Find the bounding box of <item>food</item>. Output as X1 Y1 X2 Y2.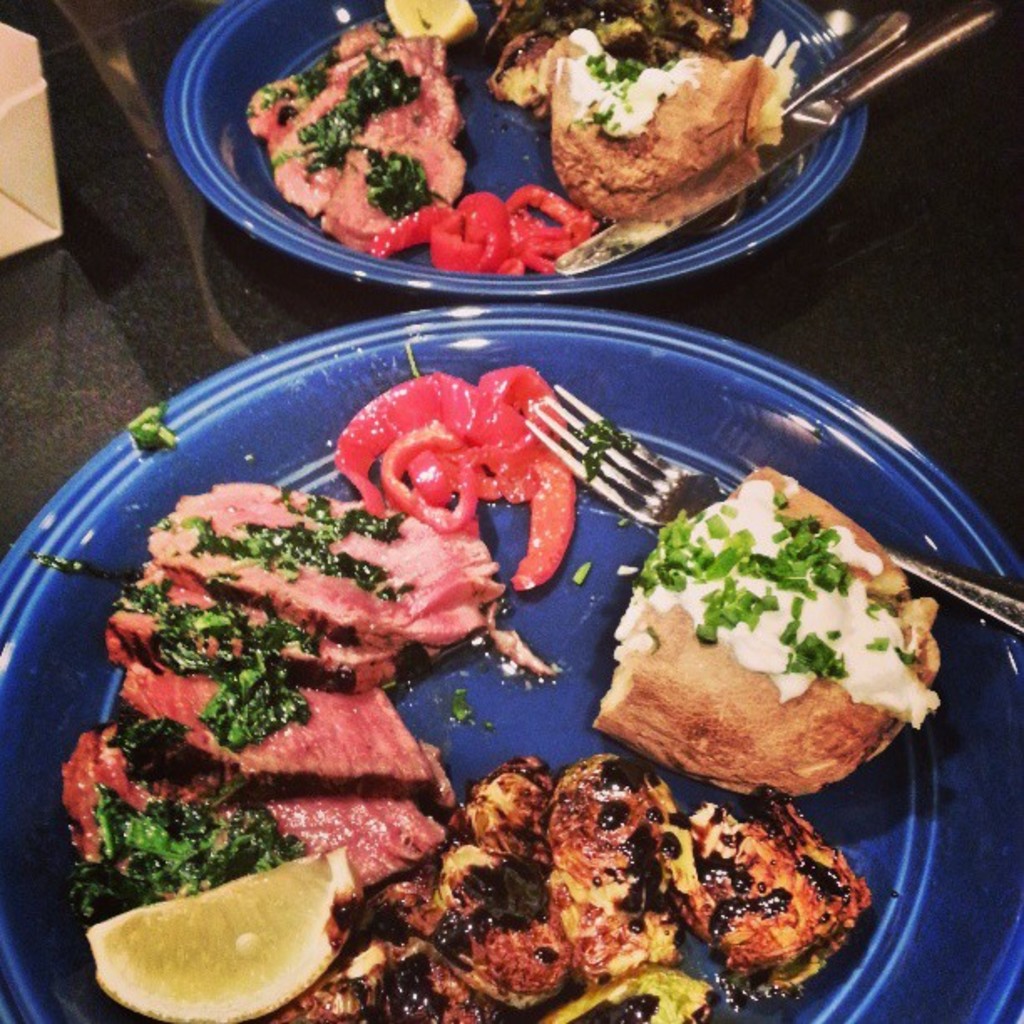
479 0 766 122.
